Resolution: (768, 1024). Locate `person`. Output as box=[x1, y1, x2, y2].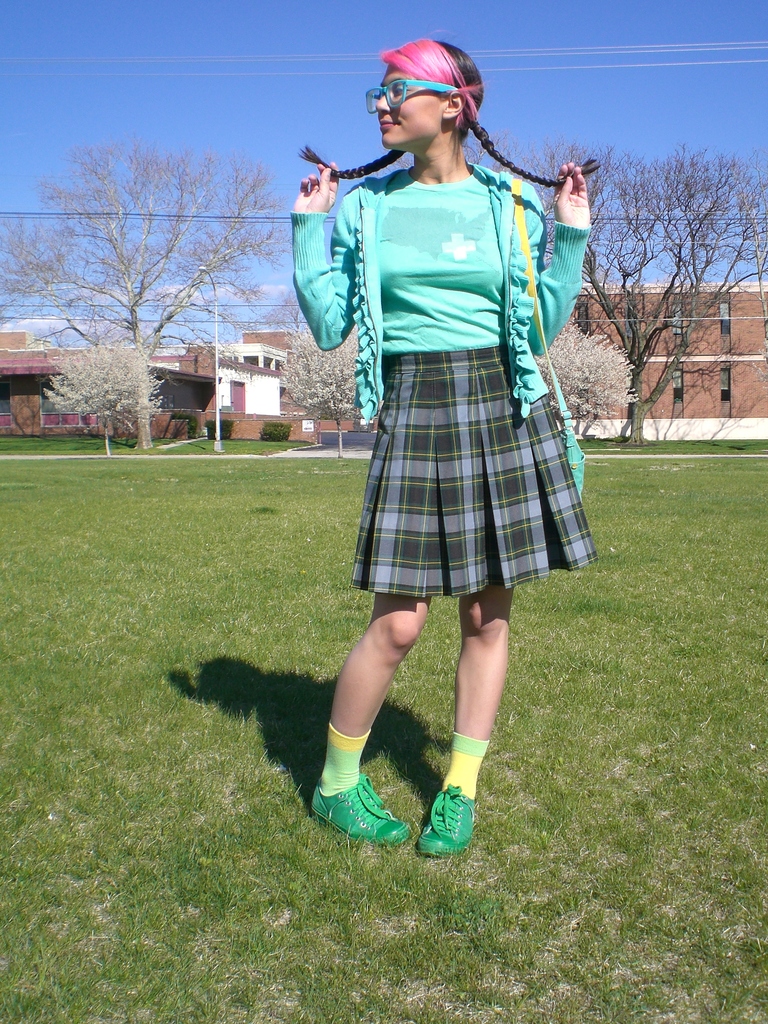
box=[294, 47, 588, 862].
